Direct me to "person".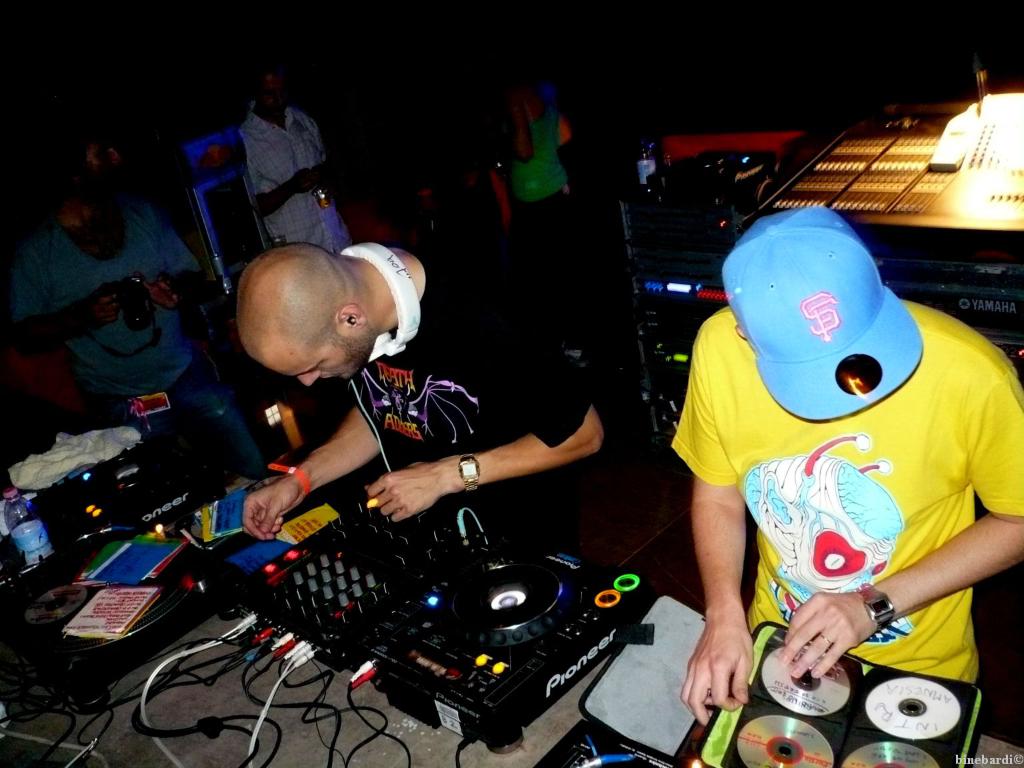
Direction: [x1=243, y1=241, x2=604, y2=541].
